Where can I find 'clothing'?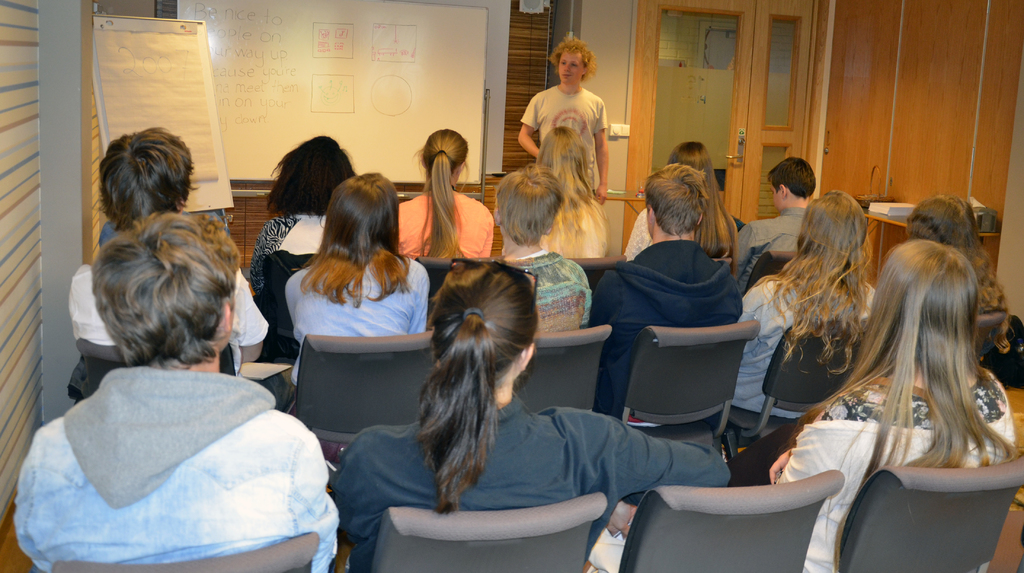
You can find it at <region>495, 245, 593, 337</region>.
